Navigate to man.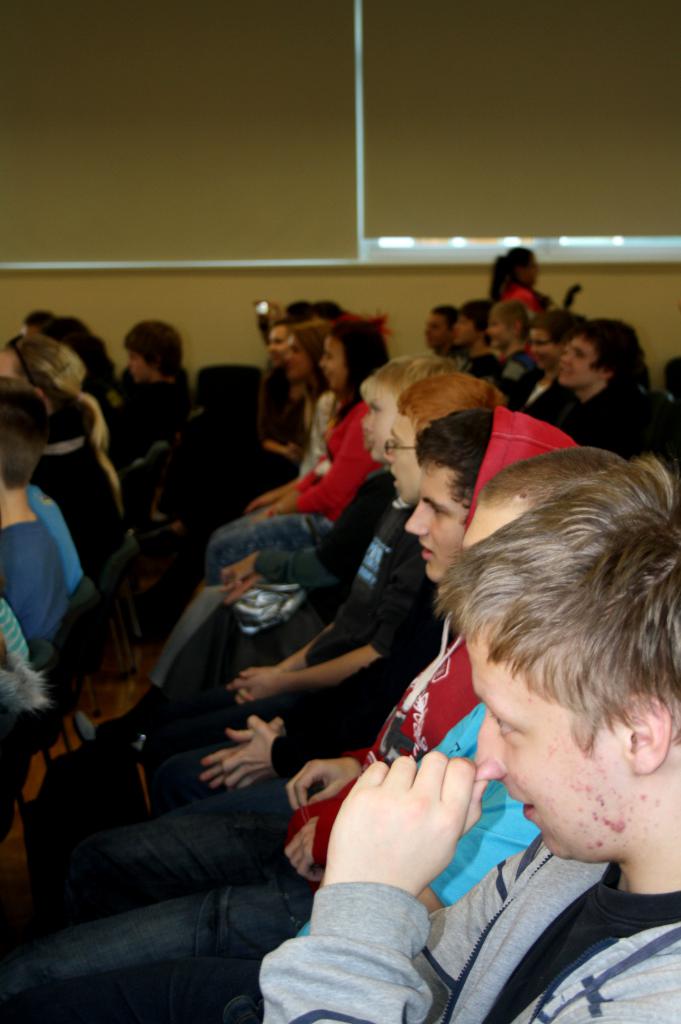
Navigation target: bbox=[504, 305, 581, 421].
